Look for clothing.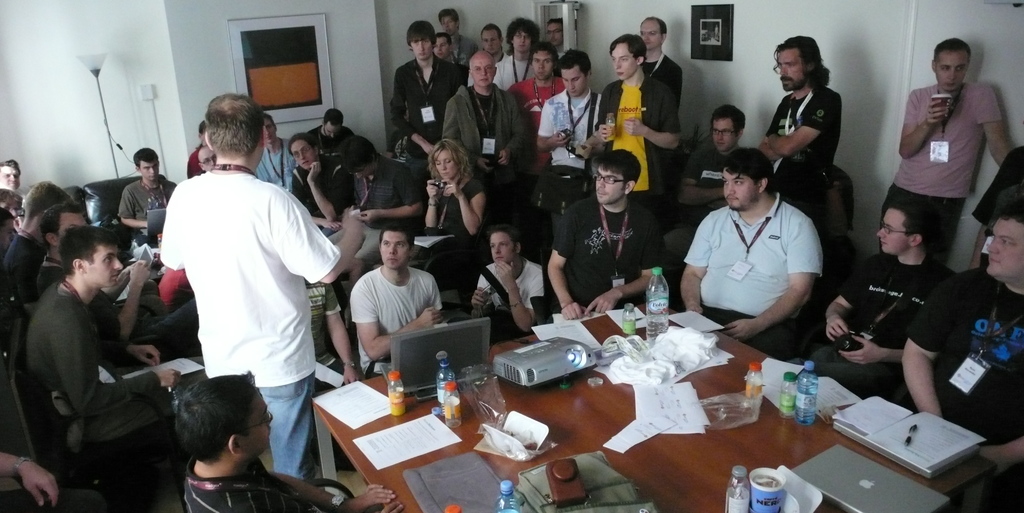
Found: <bbox>117, 180, 189, 240</bbox>.
